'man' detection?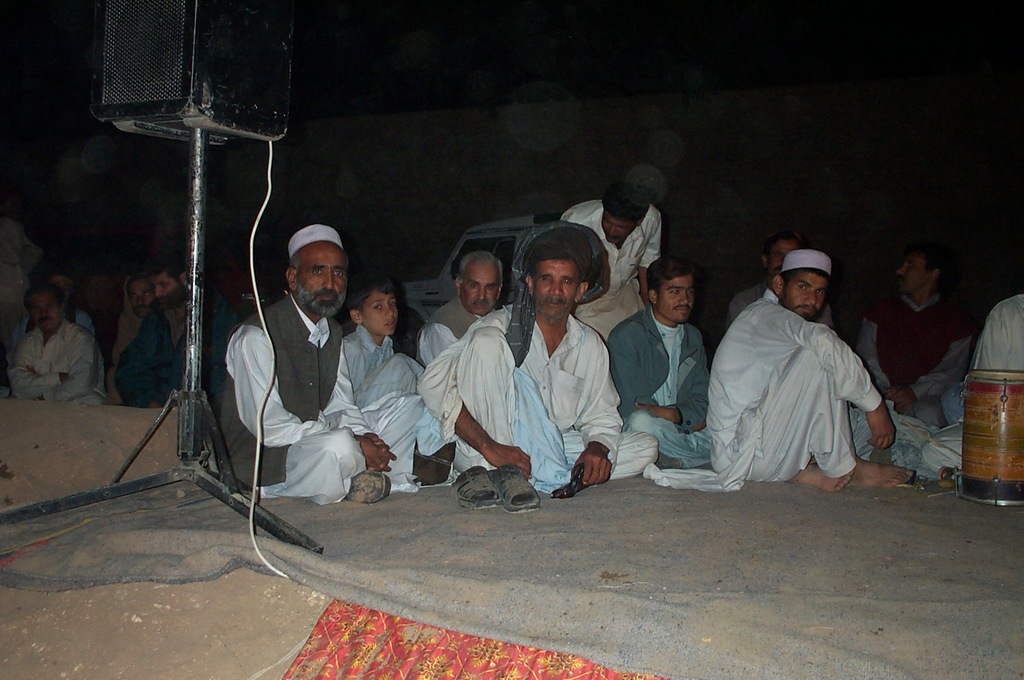
[13, 283, 101, 402]
